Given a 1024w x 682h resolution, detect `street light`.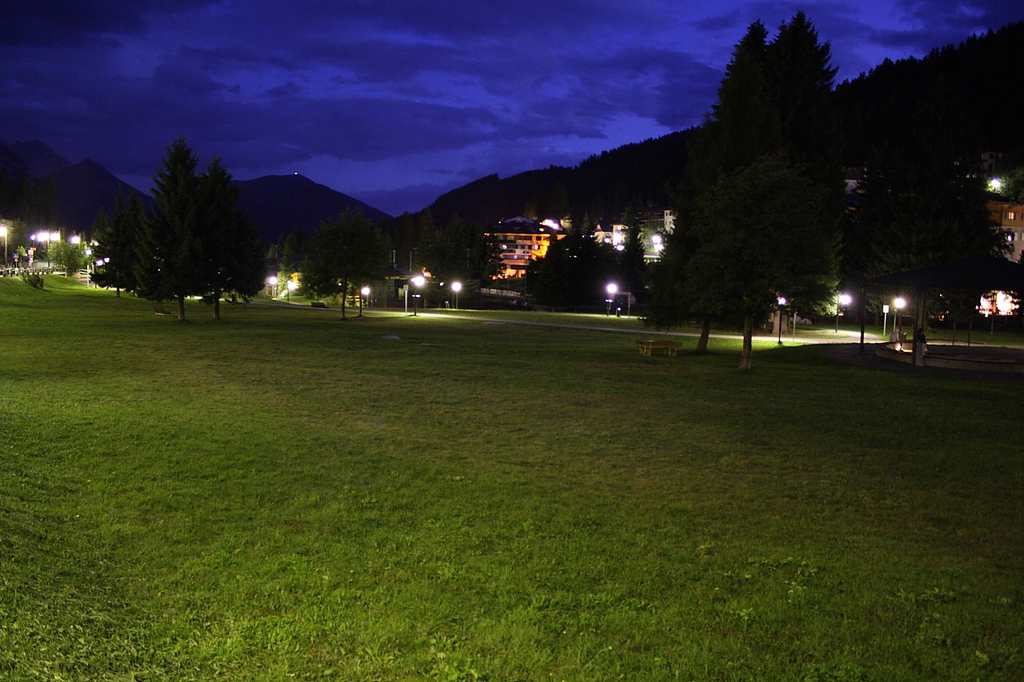
[x1=778, y1=295, x2=800, y2=332].
